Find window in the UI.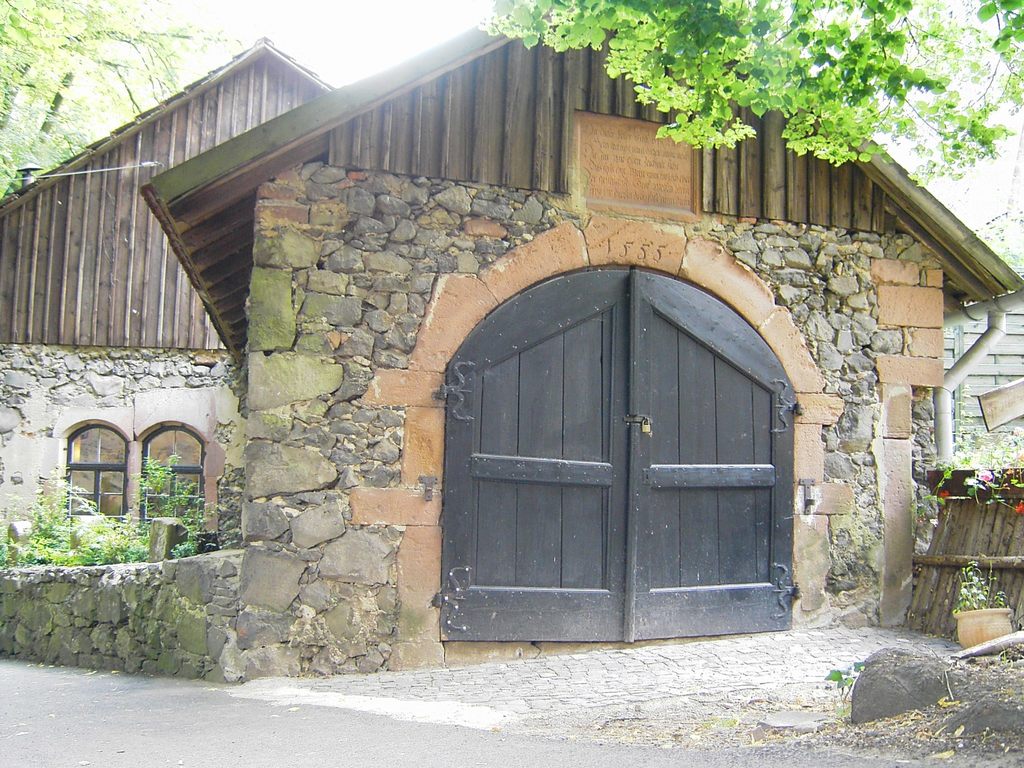
UI element at bbox=(148, 426, 205, 521).
